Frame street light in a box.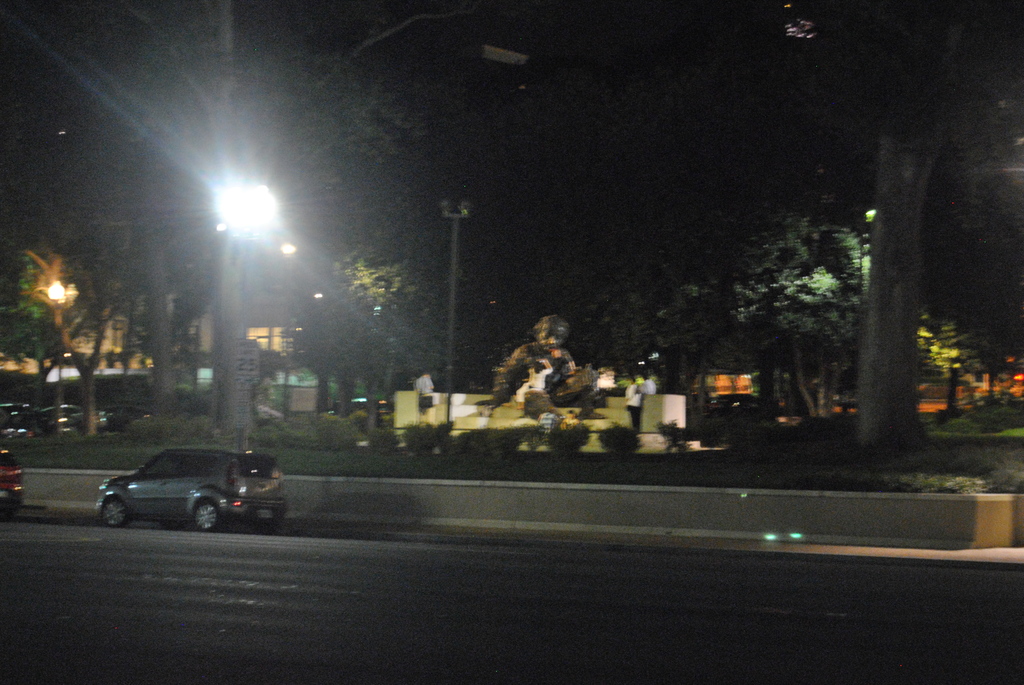
bbox=[44, 274, 63, 439].
